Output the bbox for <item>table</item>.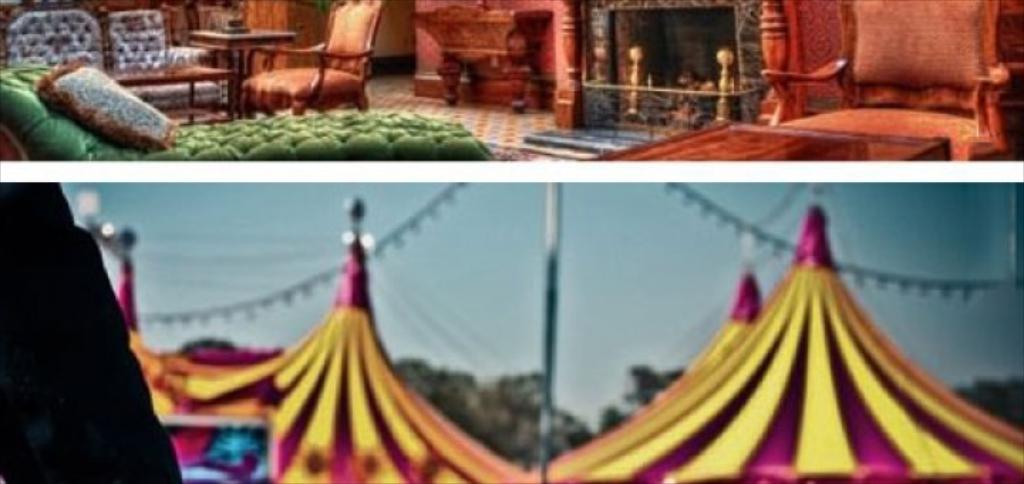
select_region(599, 115, 950, 164).
